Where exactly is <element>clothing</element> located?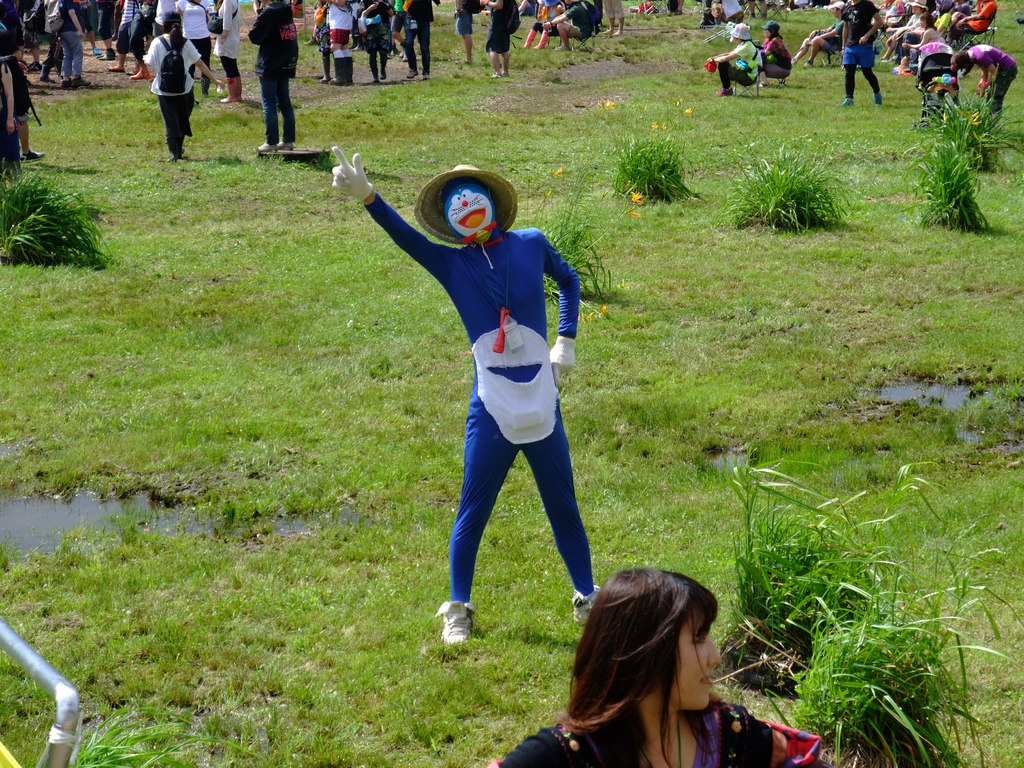
Its bounding box is x1=402 y1=0 x2=431 y2=72.
